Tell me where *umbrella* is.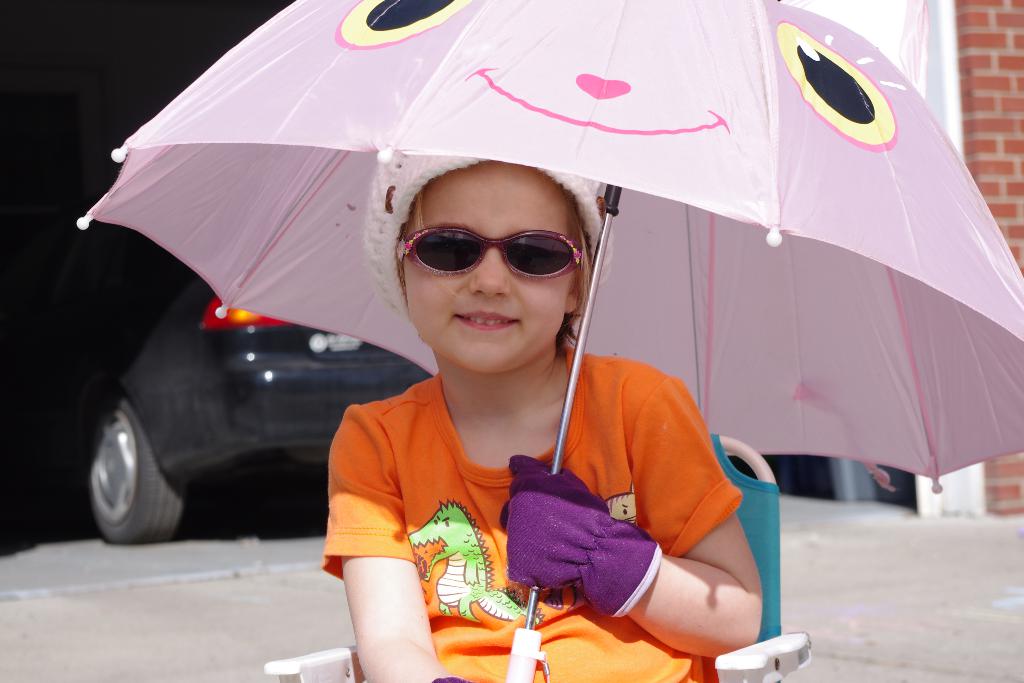
*umbrella* is at x1=76 y1=2 x2=1023 y2=682.
